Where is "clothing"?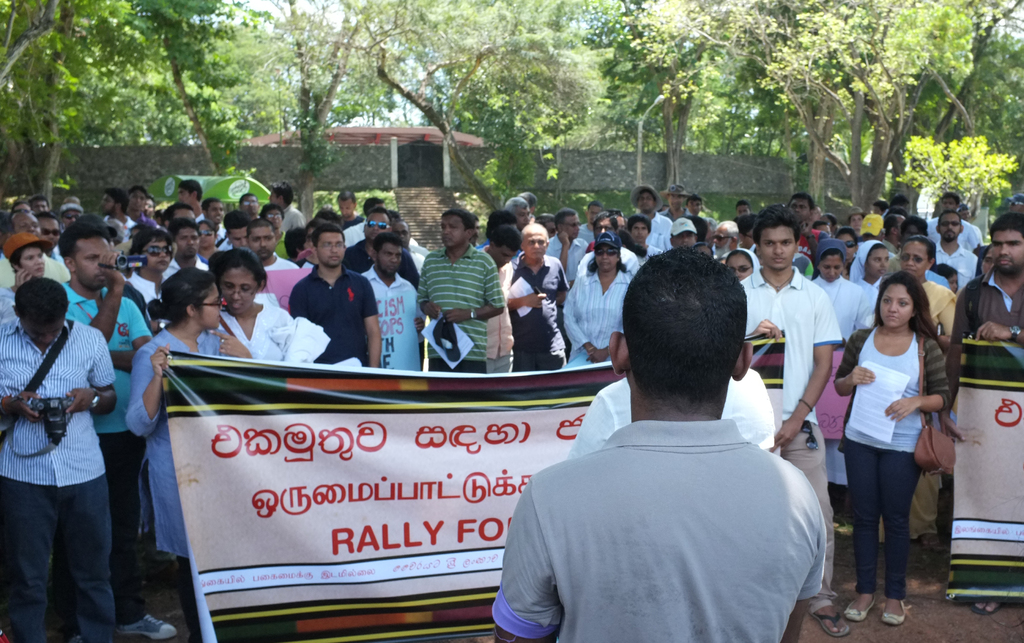
rect(413, 236, 516, 384).
